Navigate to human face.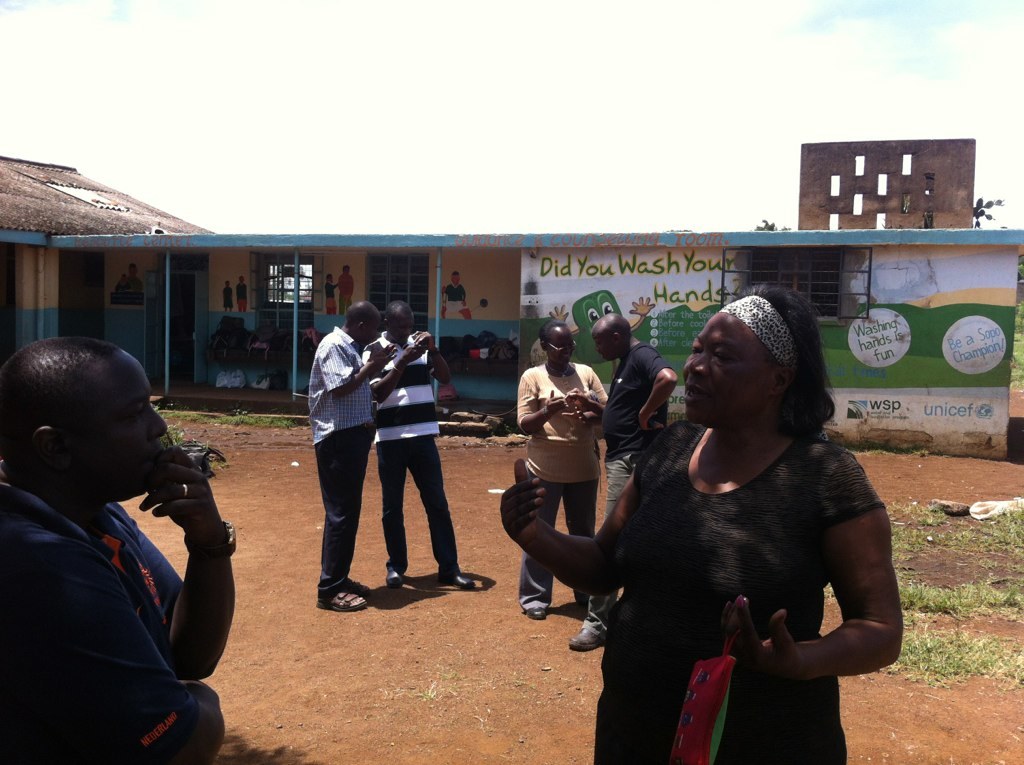
Navigation target: rect(62, 344, 170, 495).
